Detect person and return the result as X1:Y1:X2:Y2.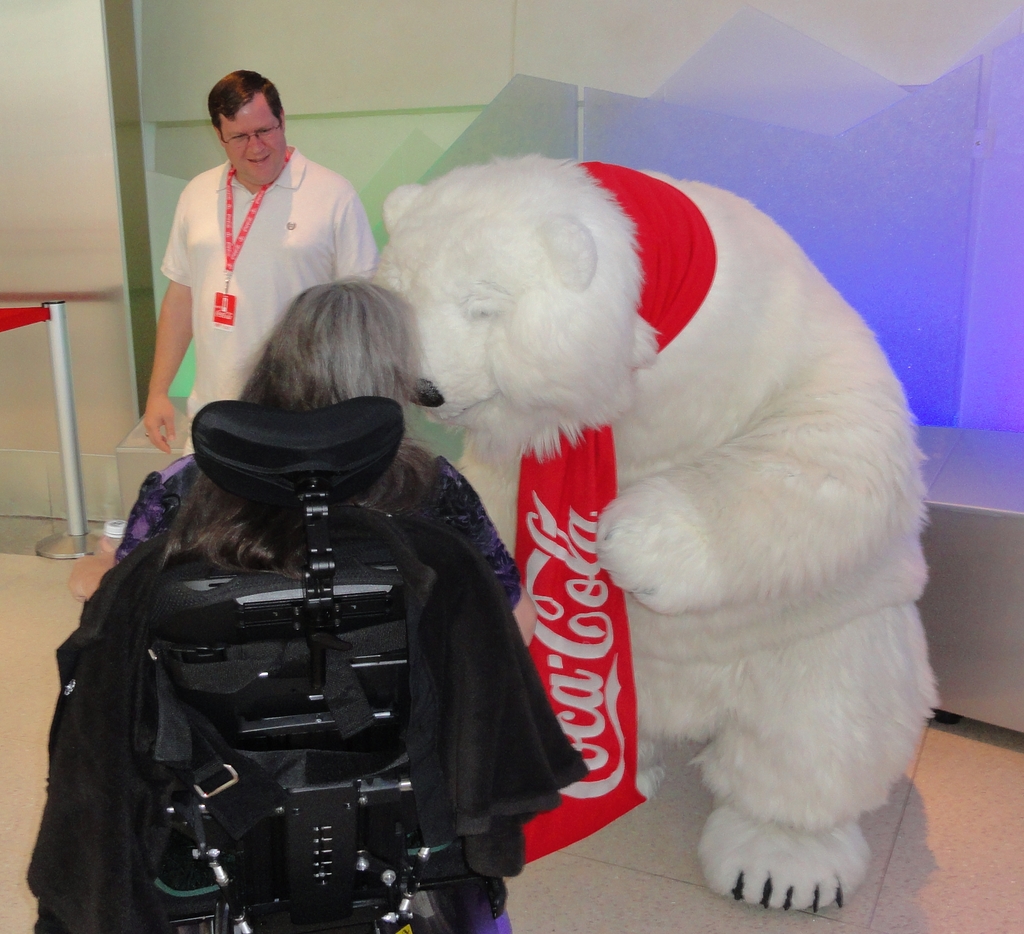
105:264:521:933.
